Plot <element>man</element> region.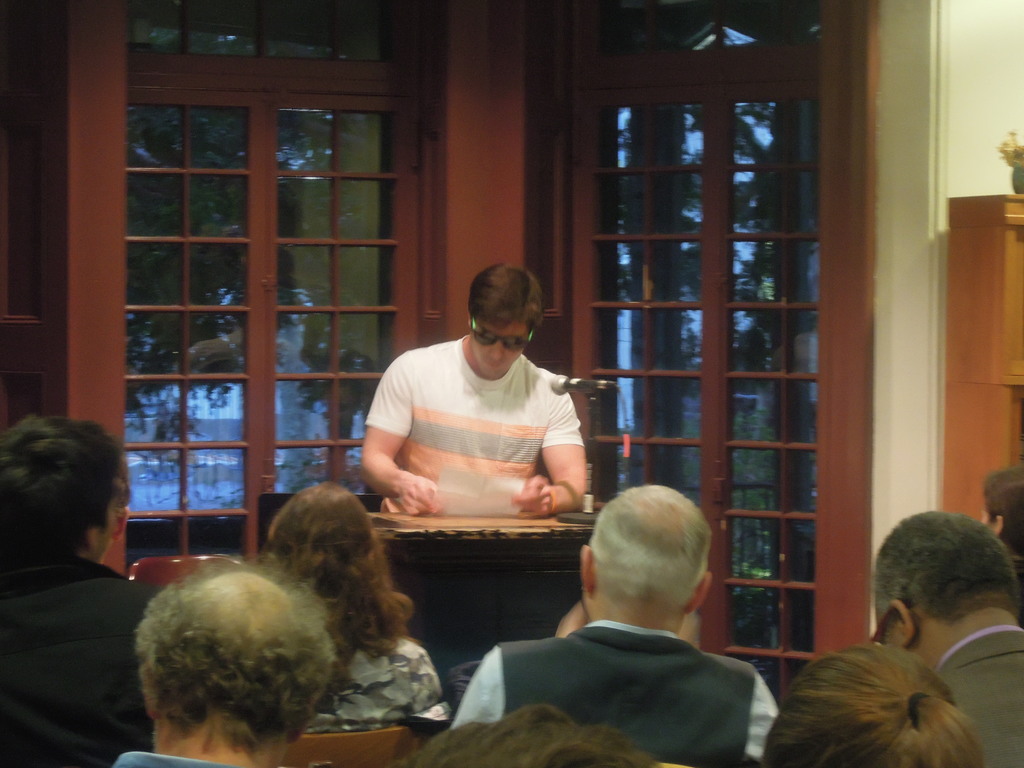
Plotted at (0,409,167,767).
